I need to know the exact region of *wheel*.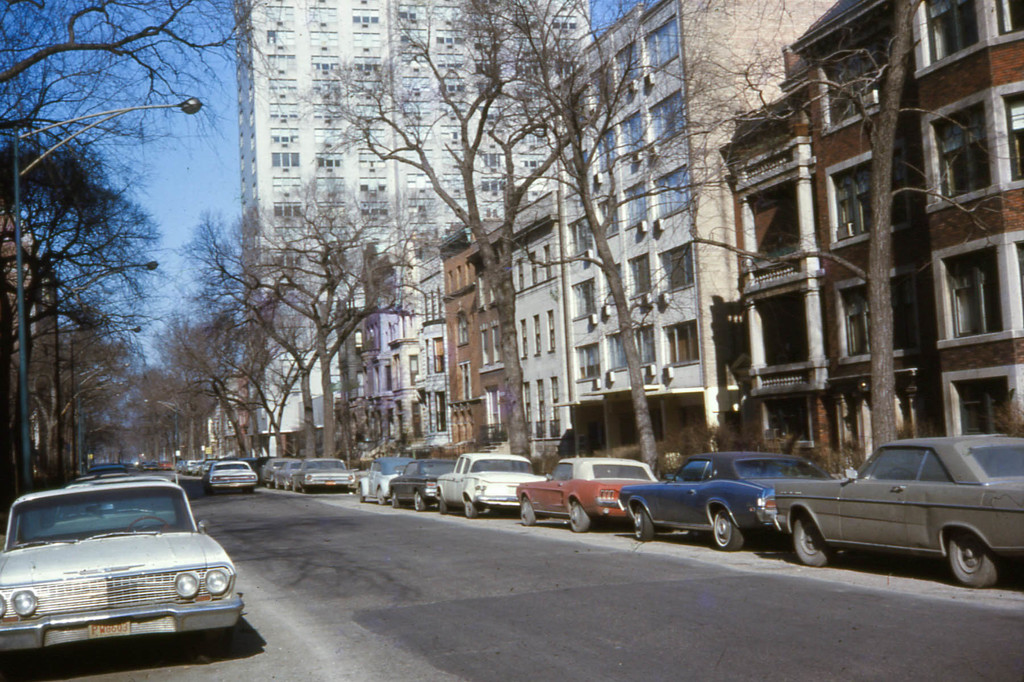
Region: x1=435, y1=494, x2=449, y2=515.
